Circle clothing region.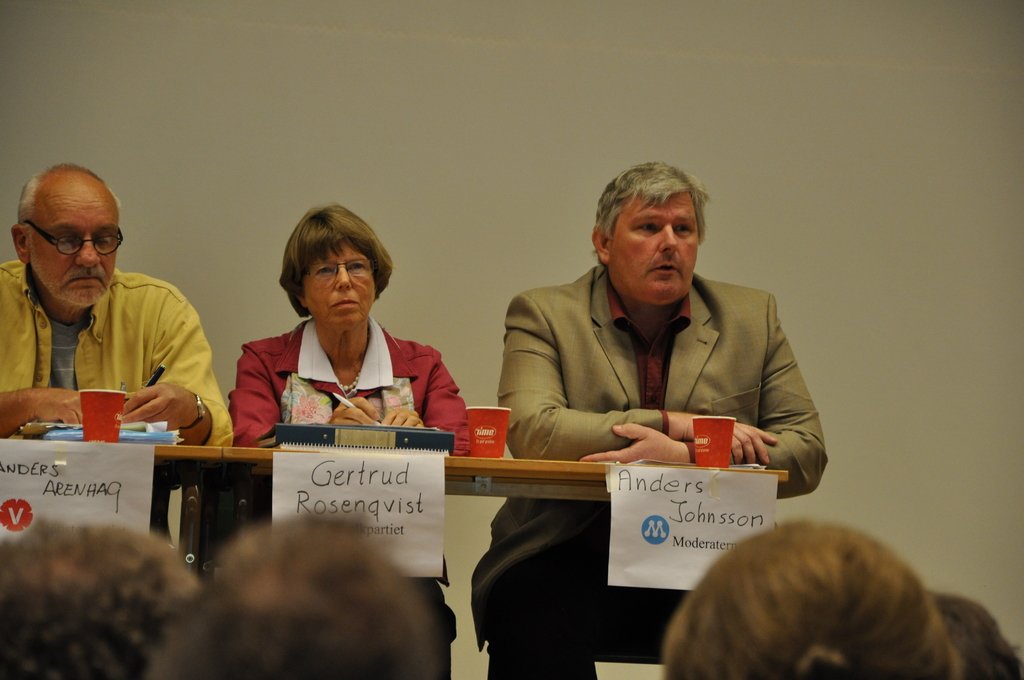
Region: [left=475, top=271, right=829, bottom=679].
